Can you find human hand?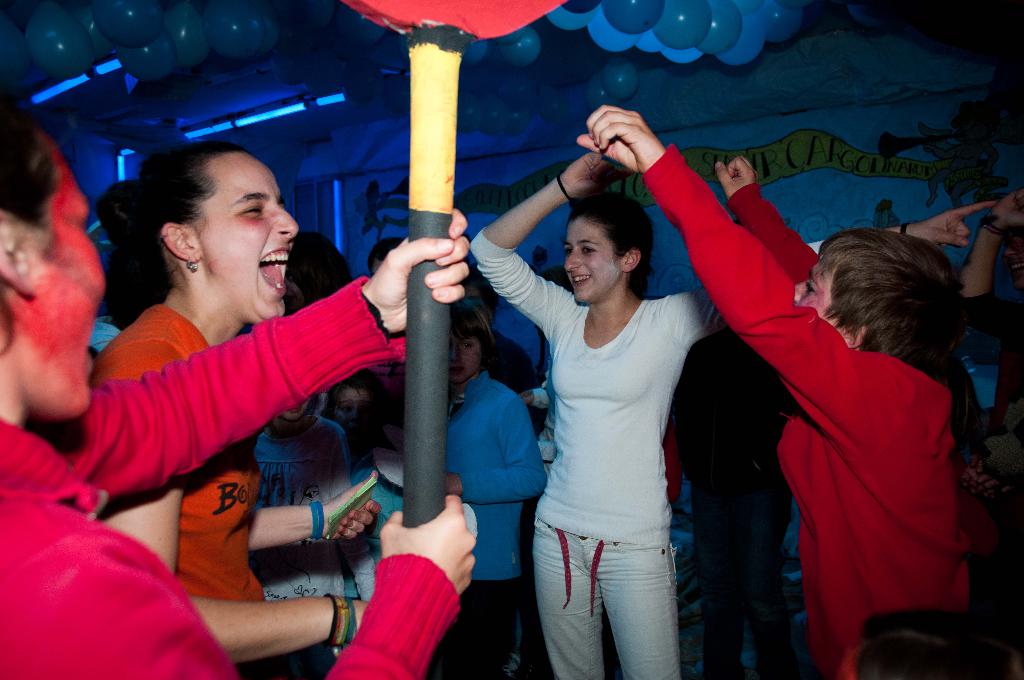
Yes, bounding box: {"x1": 379, "y1": 491, "x2": 479, "y2": 603}.
